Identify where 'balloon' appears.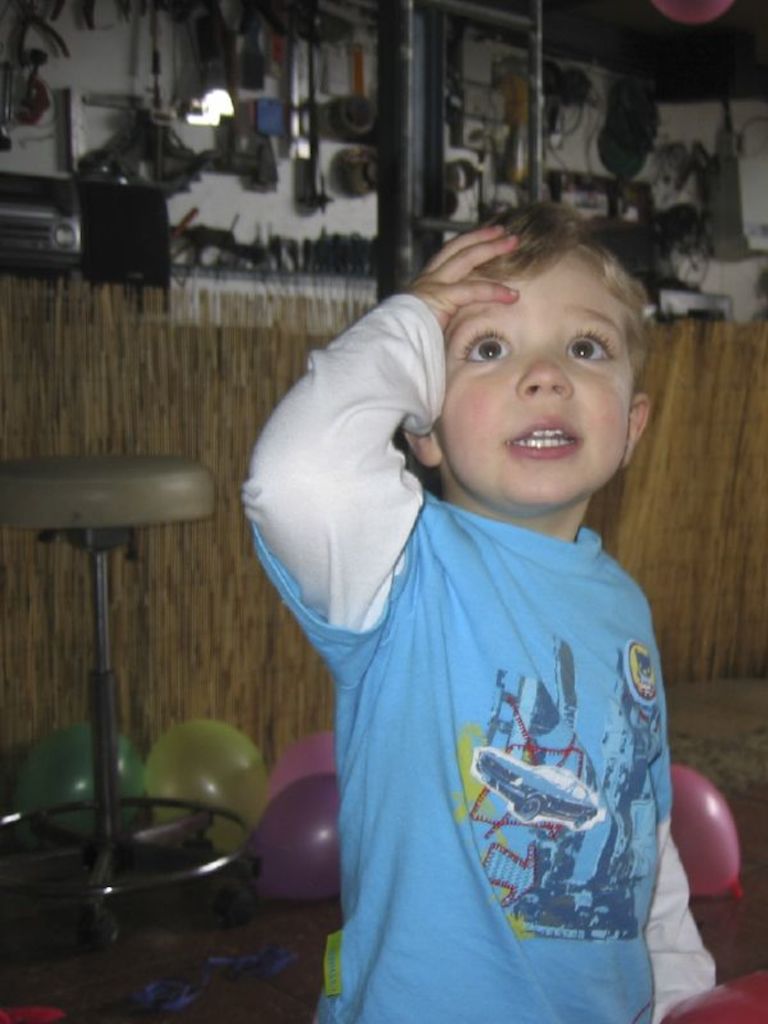
Appears at Rect(4, 724, 147, 851).
